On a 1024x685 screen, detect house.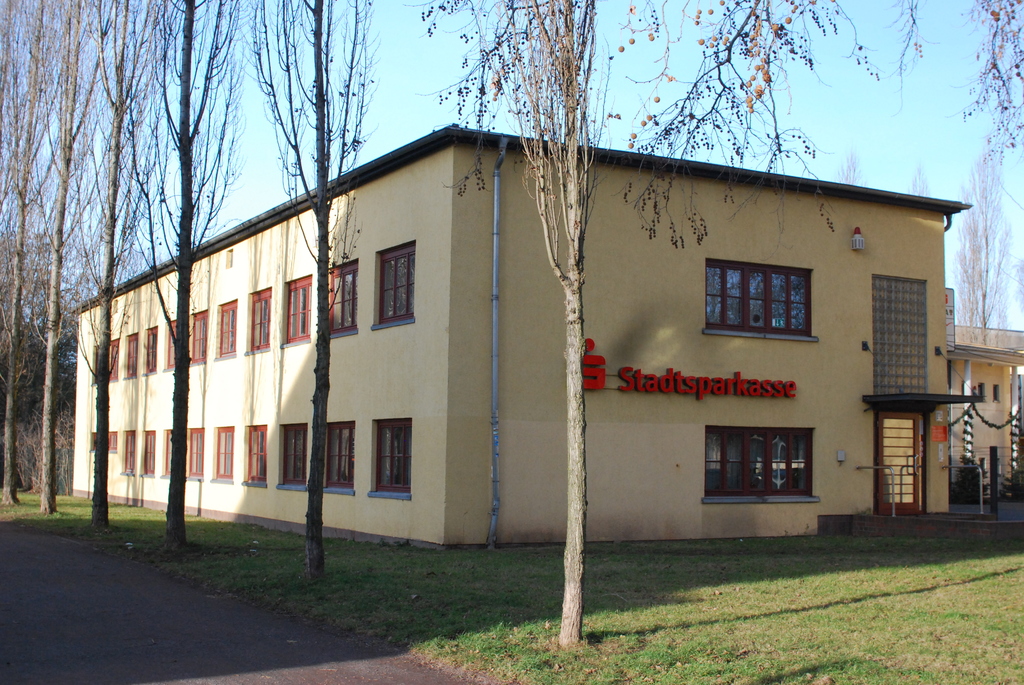
943,323,1020,505.
